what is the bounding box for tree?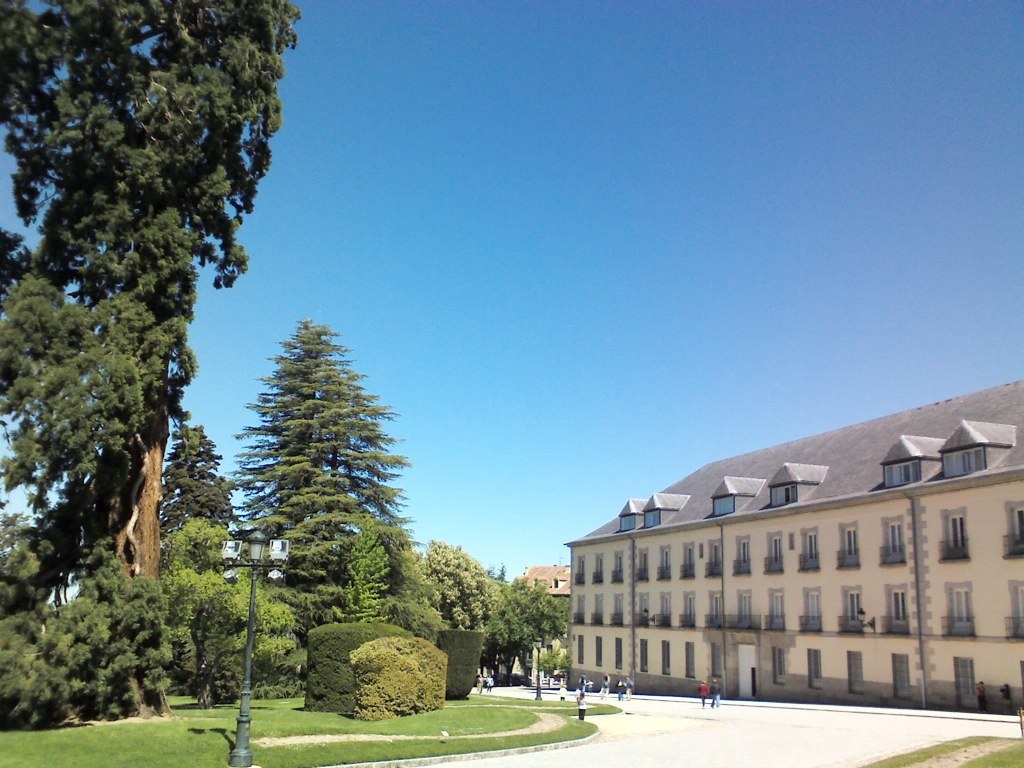
x1=324, y1=513, x2=392, y2=627.
